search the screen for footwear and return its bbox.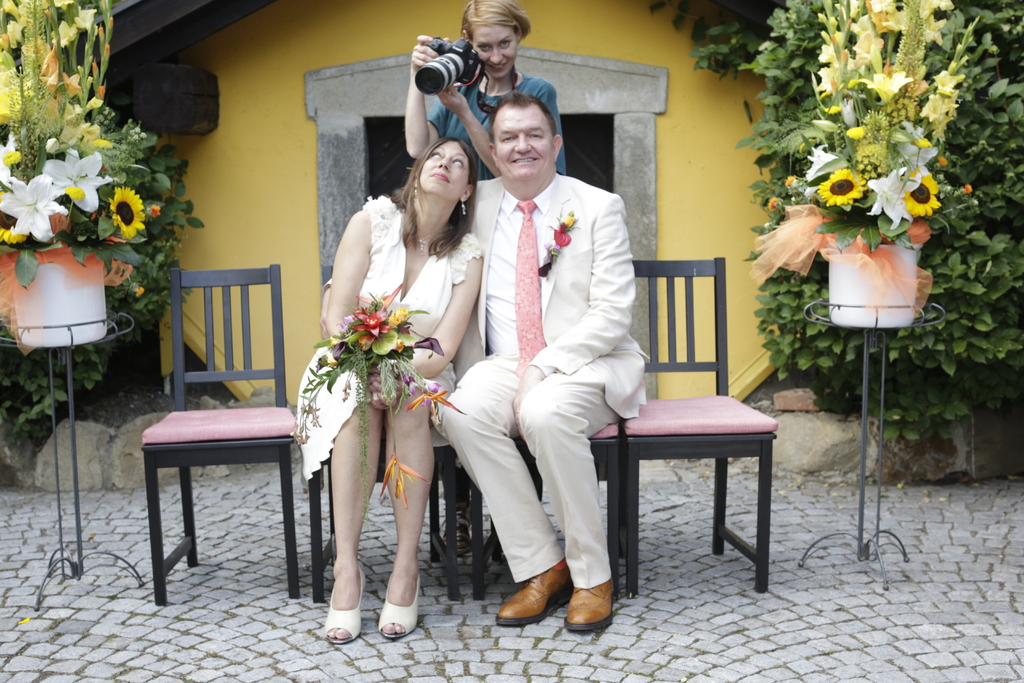
Found: (380, 573, 427, 639).
